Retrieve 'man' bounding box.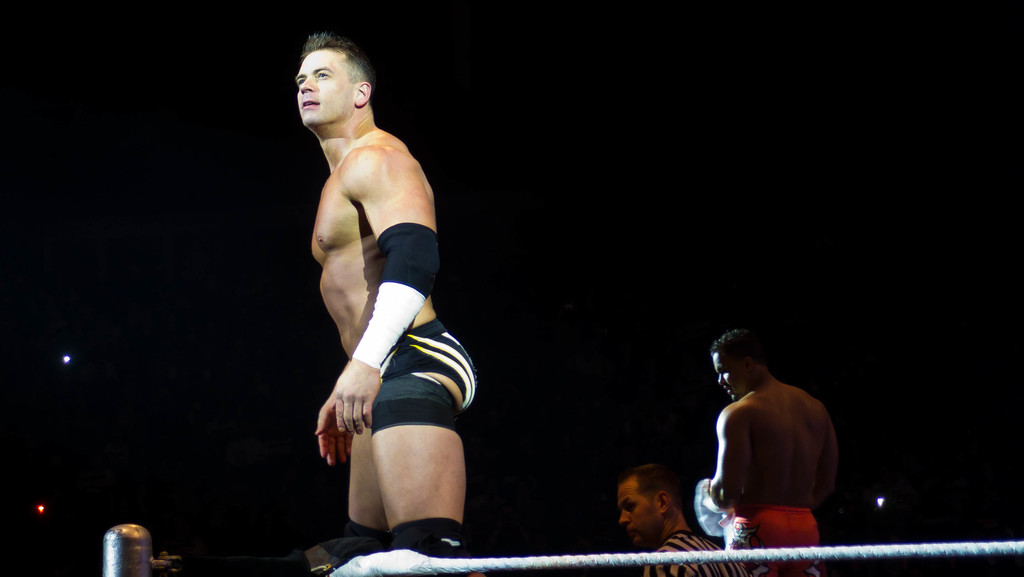
Bounding box: [696,320,851,545].
